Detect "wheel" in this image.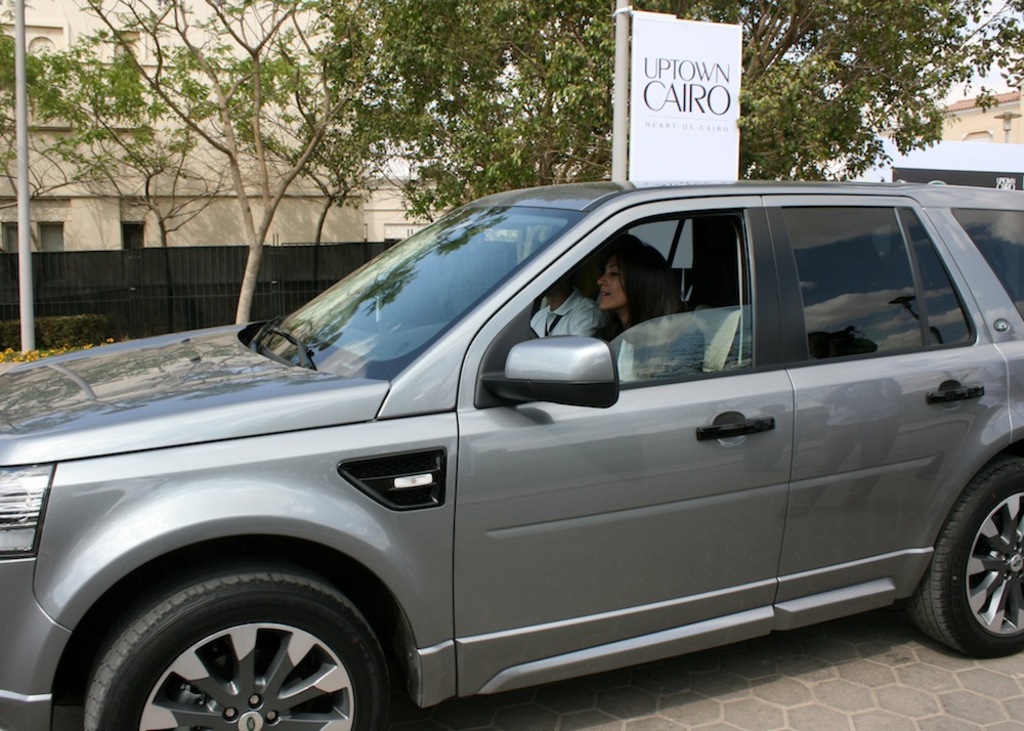
Detection: l=918, t=461, r=1023, b=651.
